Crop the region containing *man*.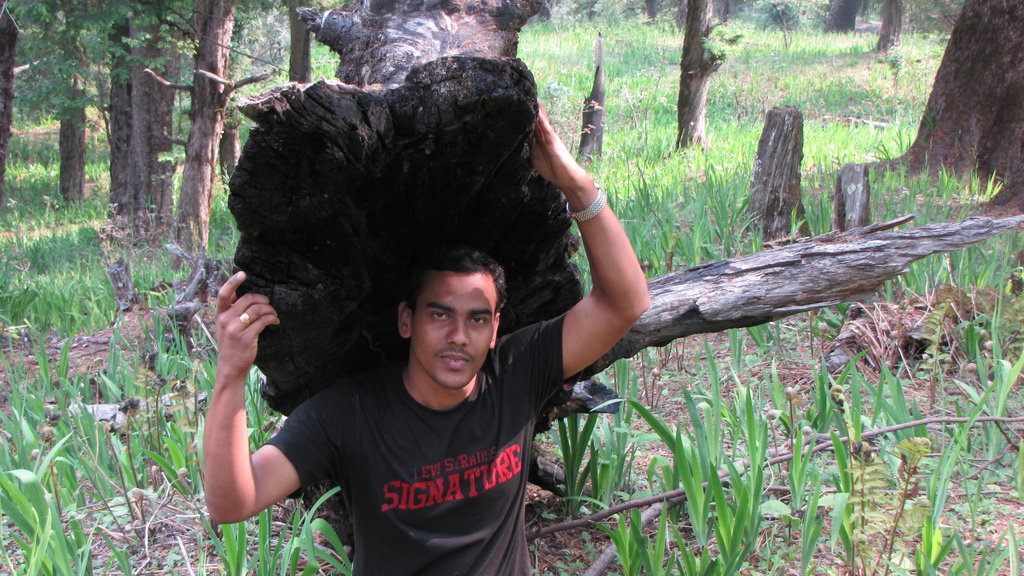
Crop region: 201, 99, 653, 575.
